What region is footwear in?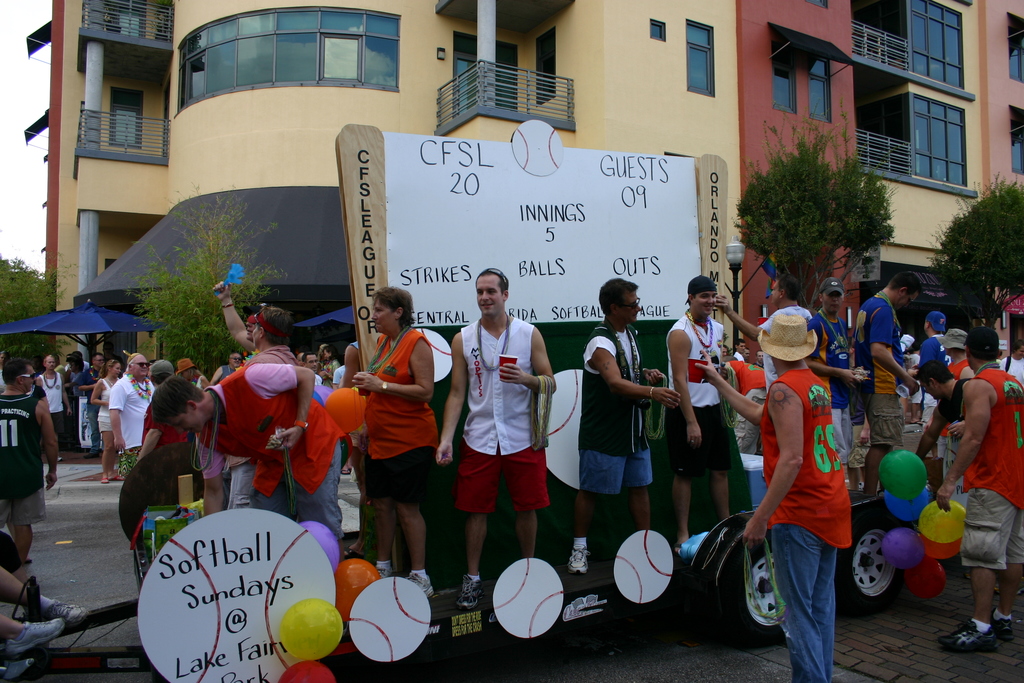
<region>0, 651, 50, 681</region>.
